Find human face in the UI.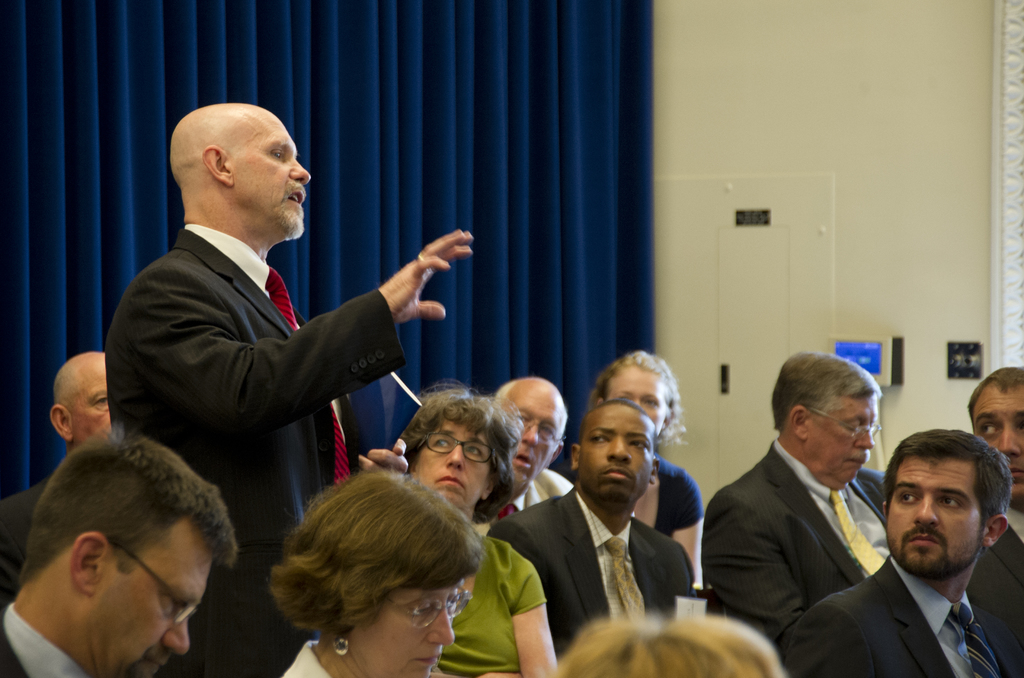
UI element at <box>417,426,492,510</box>.
